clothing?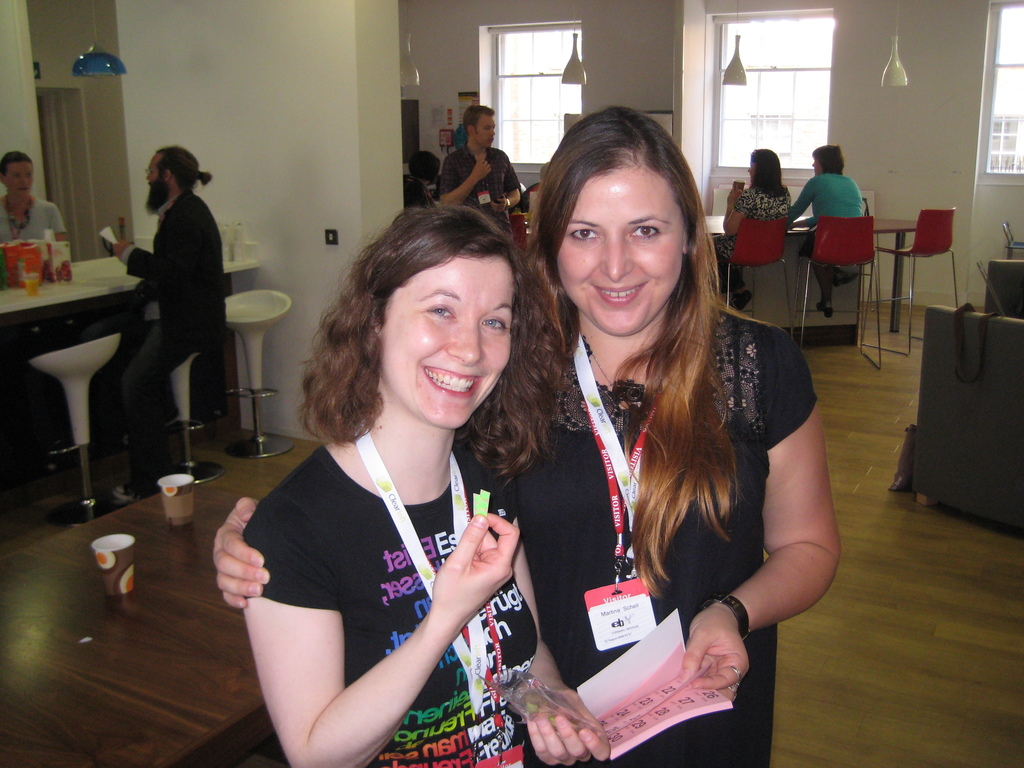
<box>708,173,797,294</box>
